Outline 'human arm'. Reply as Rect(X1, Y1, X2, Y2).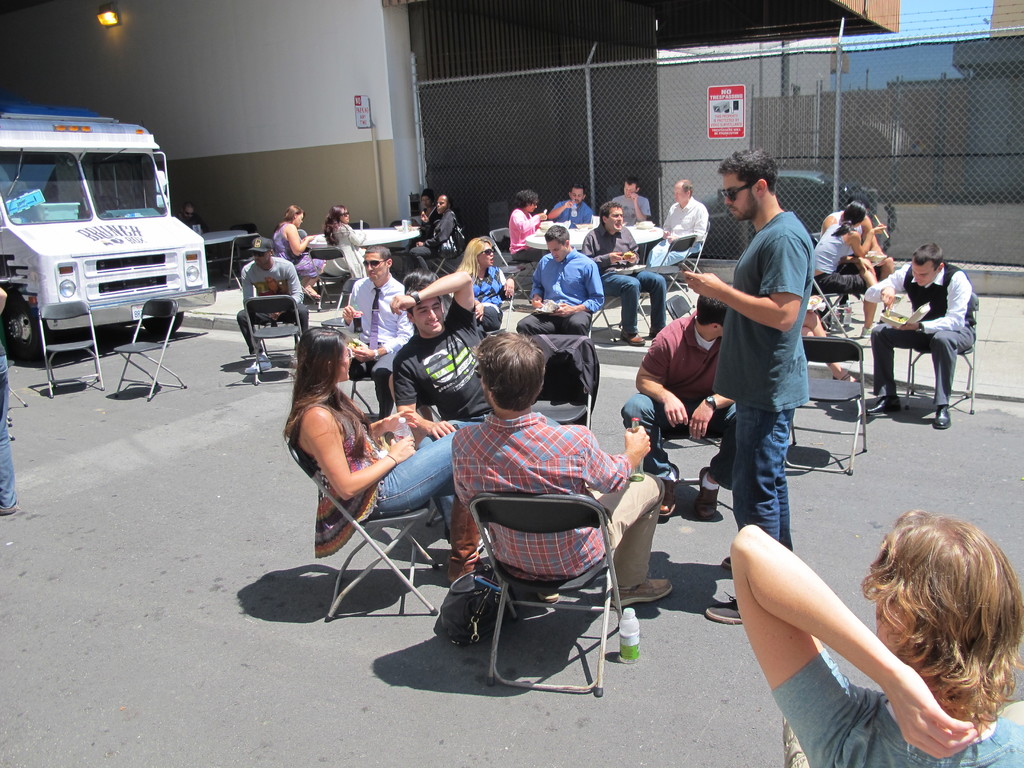
Rect(849, 218, 890, 262).
